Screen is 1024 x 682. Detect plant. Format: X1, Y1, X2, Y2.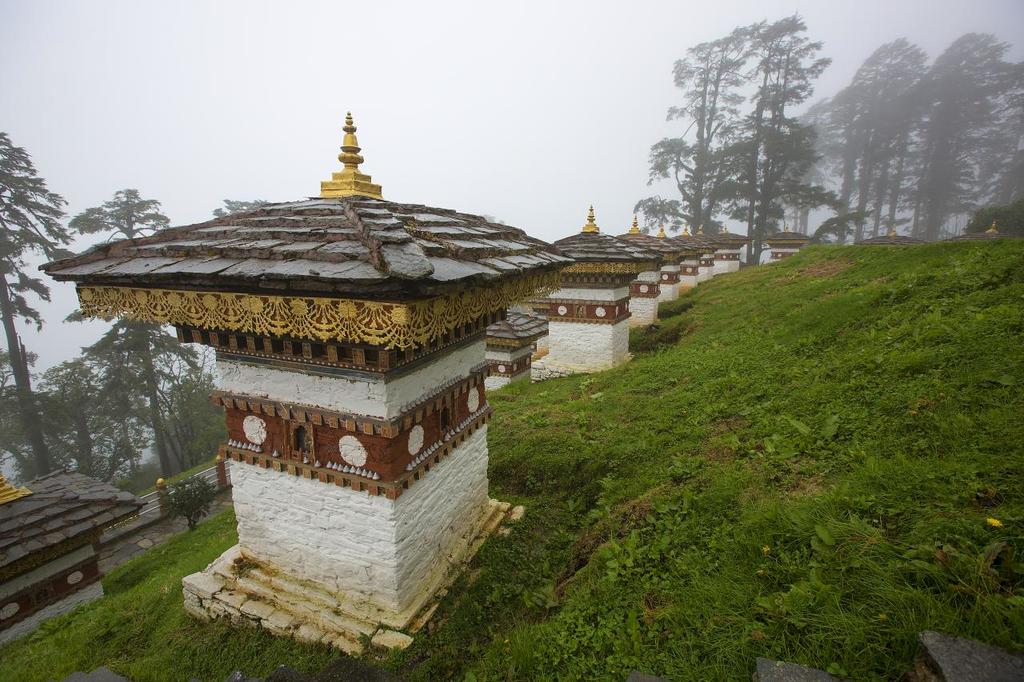
963, 200, 1023, 235.
